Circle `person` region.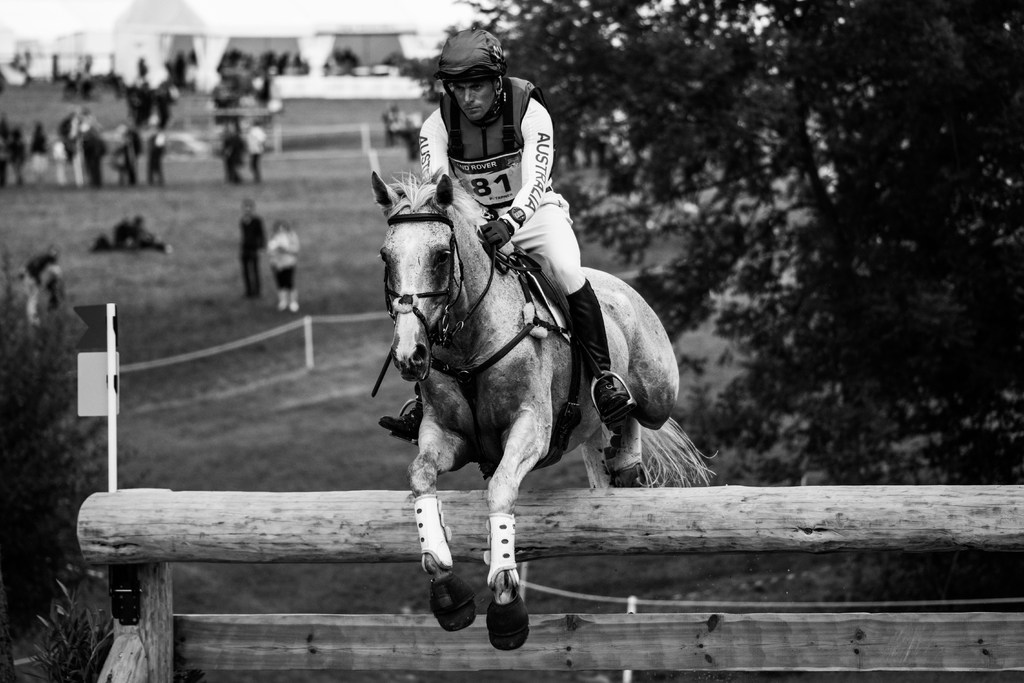
Region: 234,193,266,300.
